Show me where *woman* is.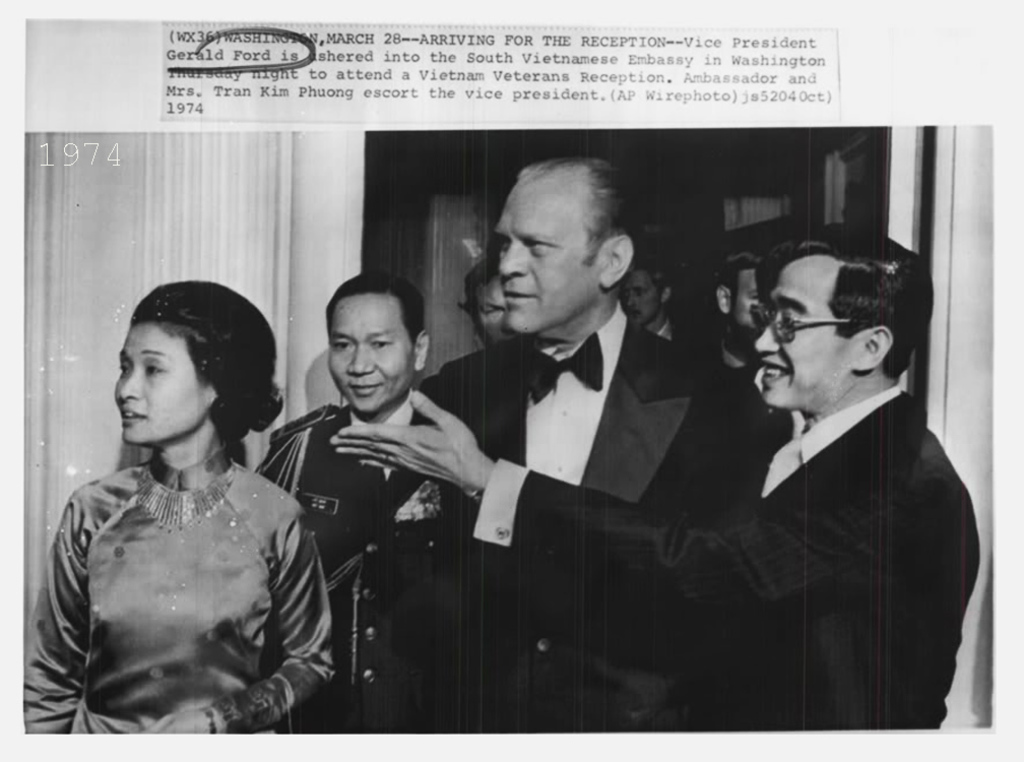
*woman* is at select_region(30, 275, 342, 747).
